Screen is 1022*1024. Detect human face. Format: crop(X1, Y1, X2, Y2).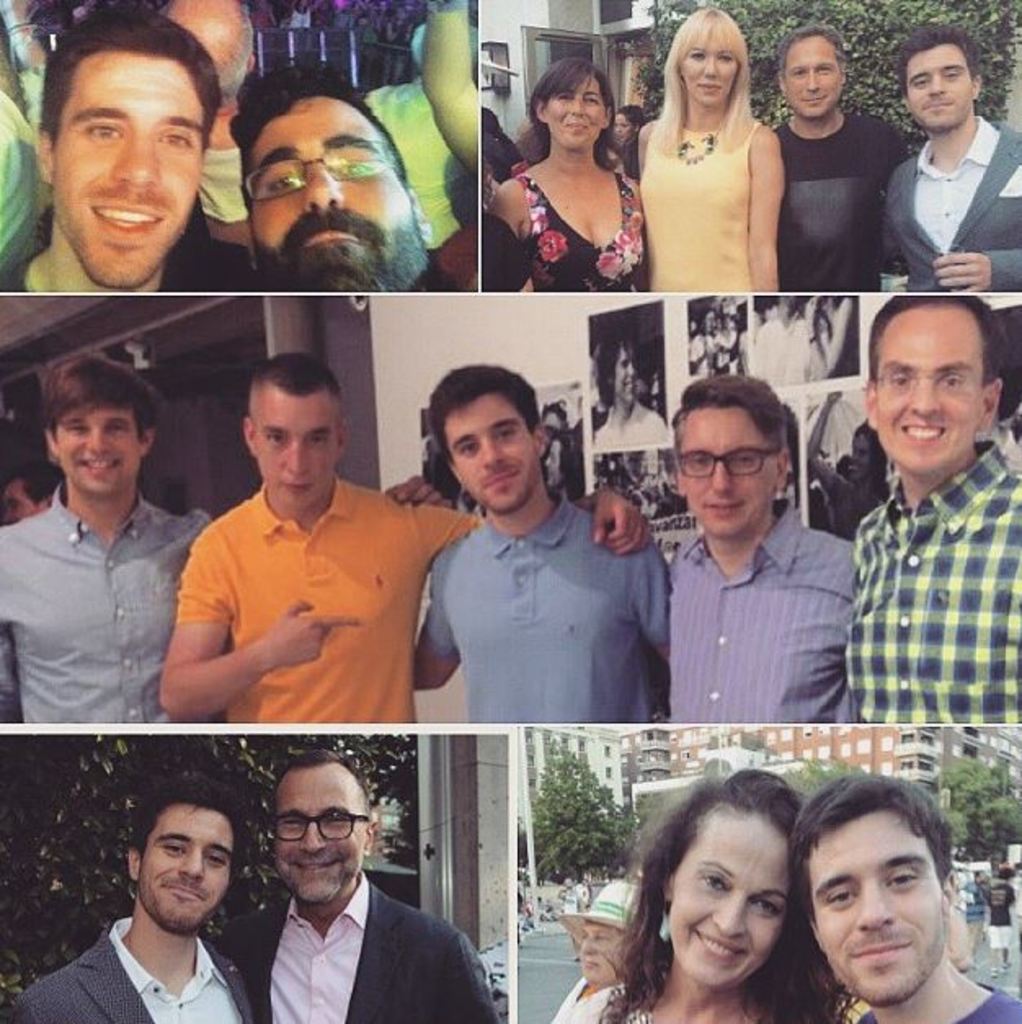
crop(904, 47, 973, 119).
